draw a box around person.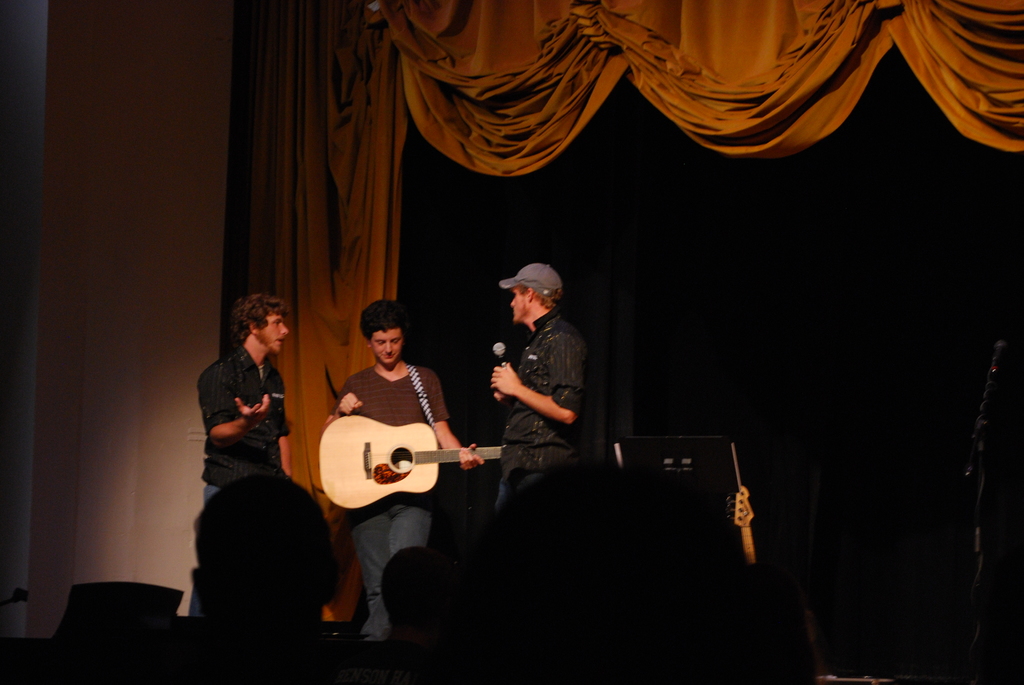
(479,249,588,528).
